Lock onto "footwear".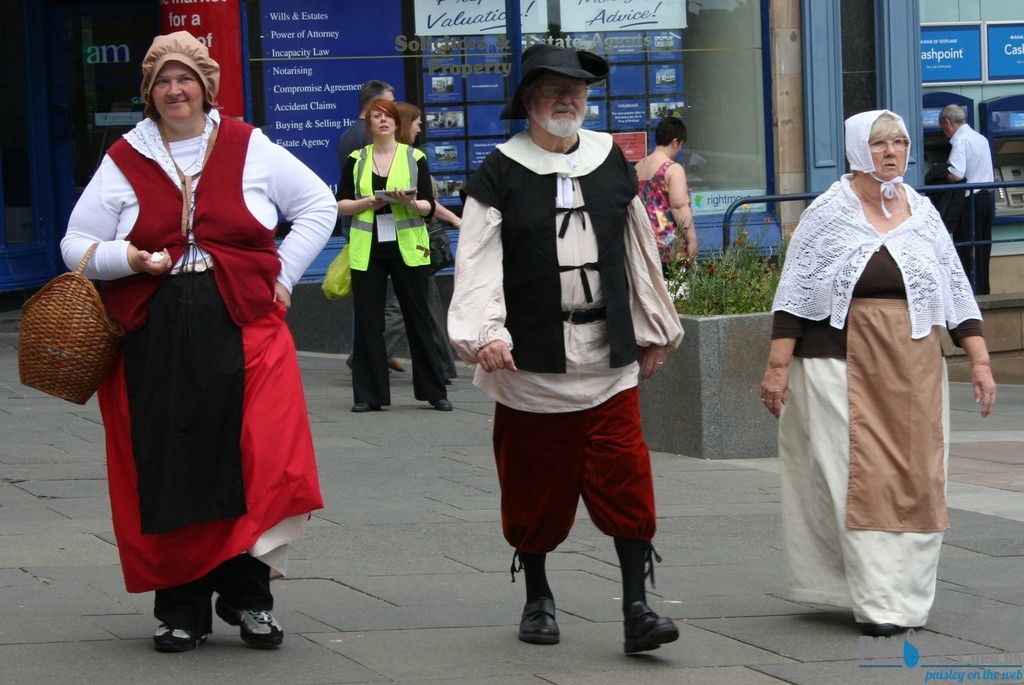
Locked: select_region(358, 398, 390, 411).
